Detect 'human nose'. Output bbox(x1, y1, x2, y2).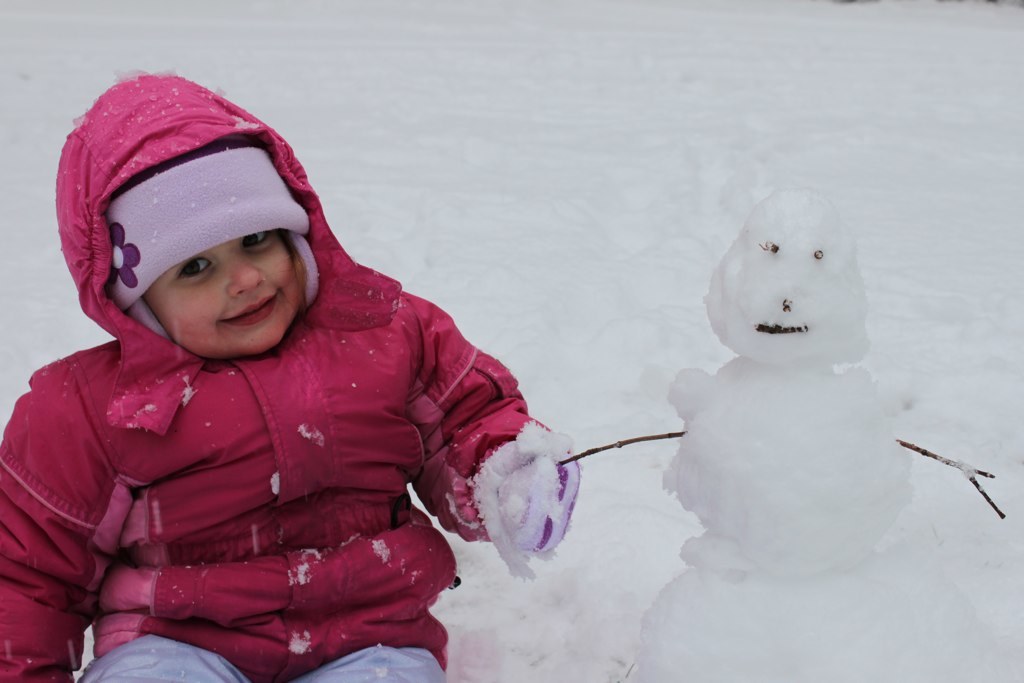
bbox(228, 254, 265, 296).
